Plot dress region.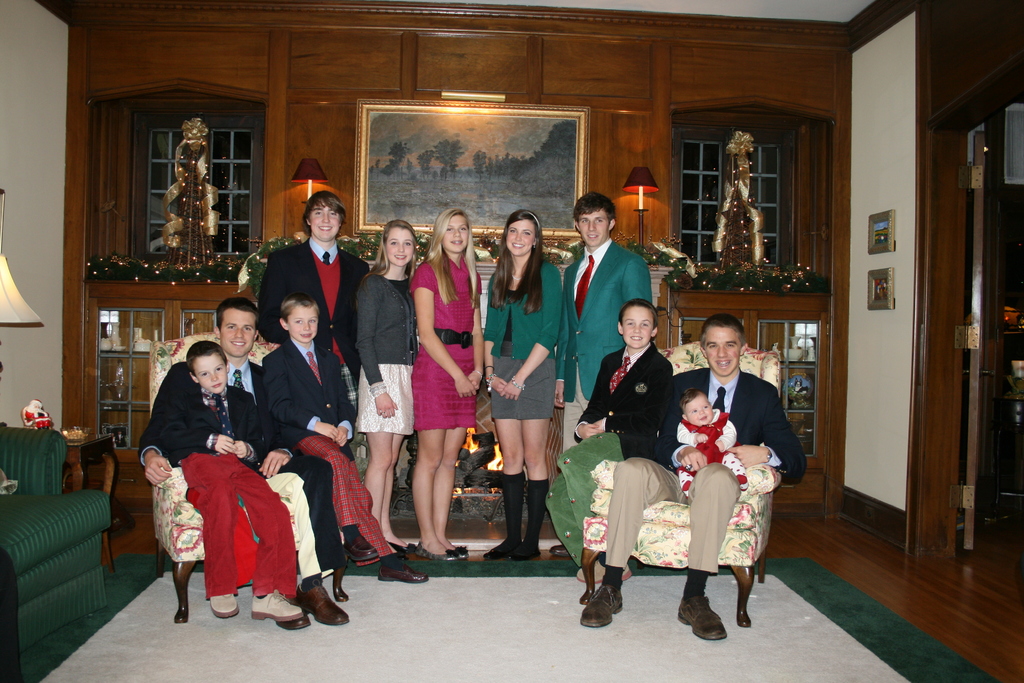
Plotted at detection(415, 260, 481, 436).
